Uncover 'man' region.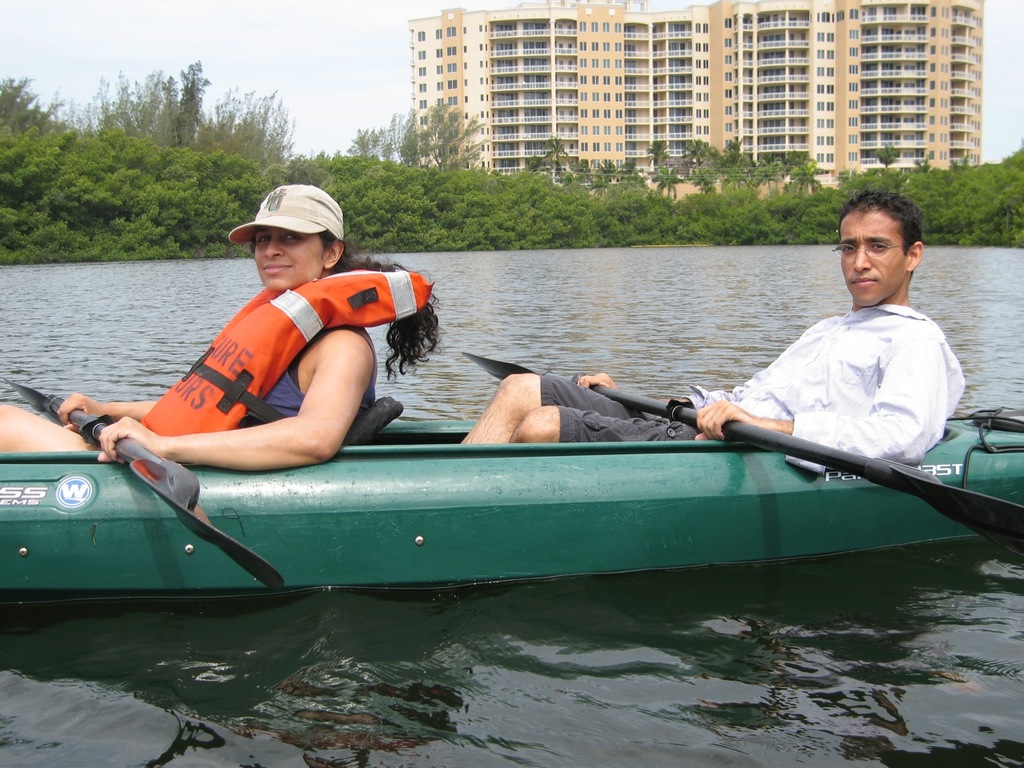
Uncovered: <box>462,186,966,476</box>.
